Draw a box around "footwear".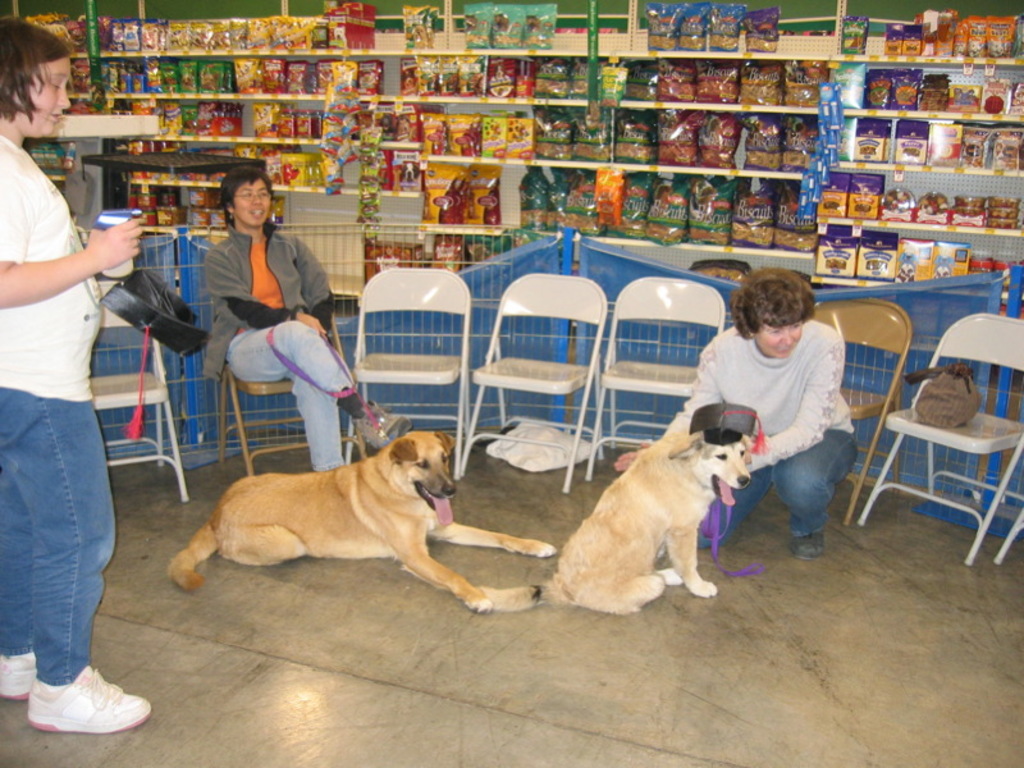
detection(346, 387, 399, 452).
